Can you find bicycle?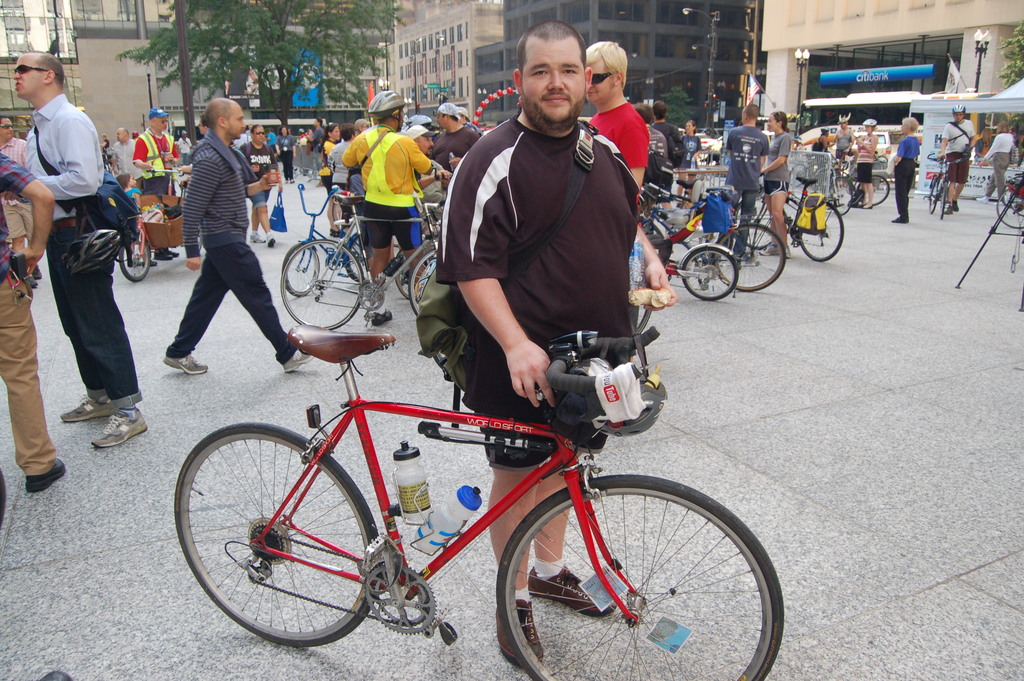
Yes, bounding box: bbox=[925, 151, 968, 220].
